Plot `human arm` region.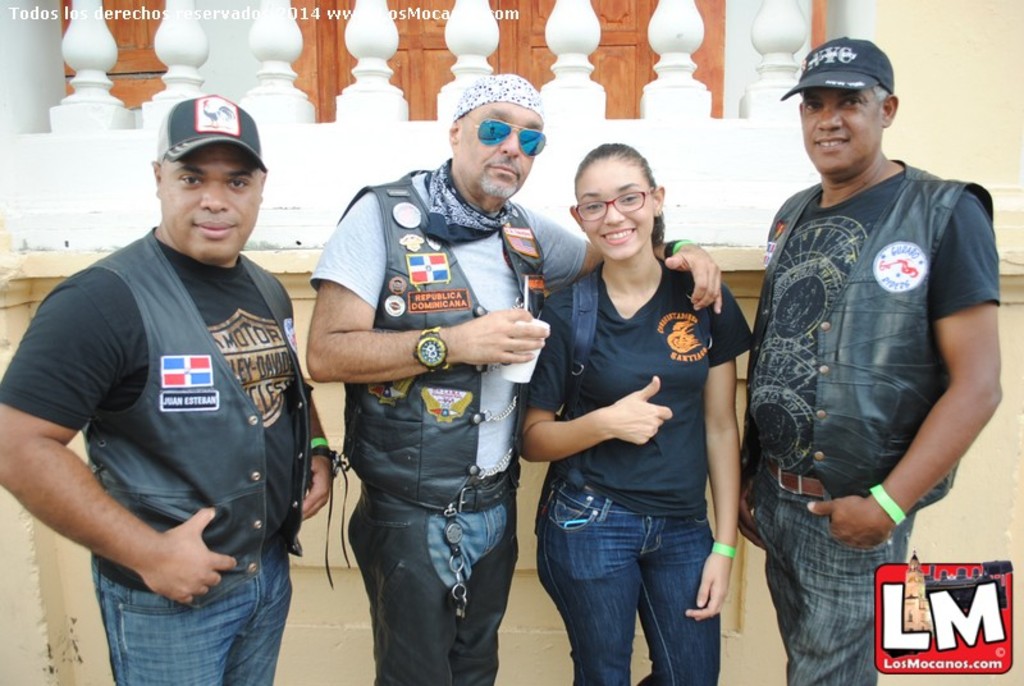
Plotted at (311,188,552,378).
